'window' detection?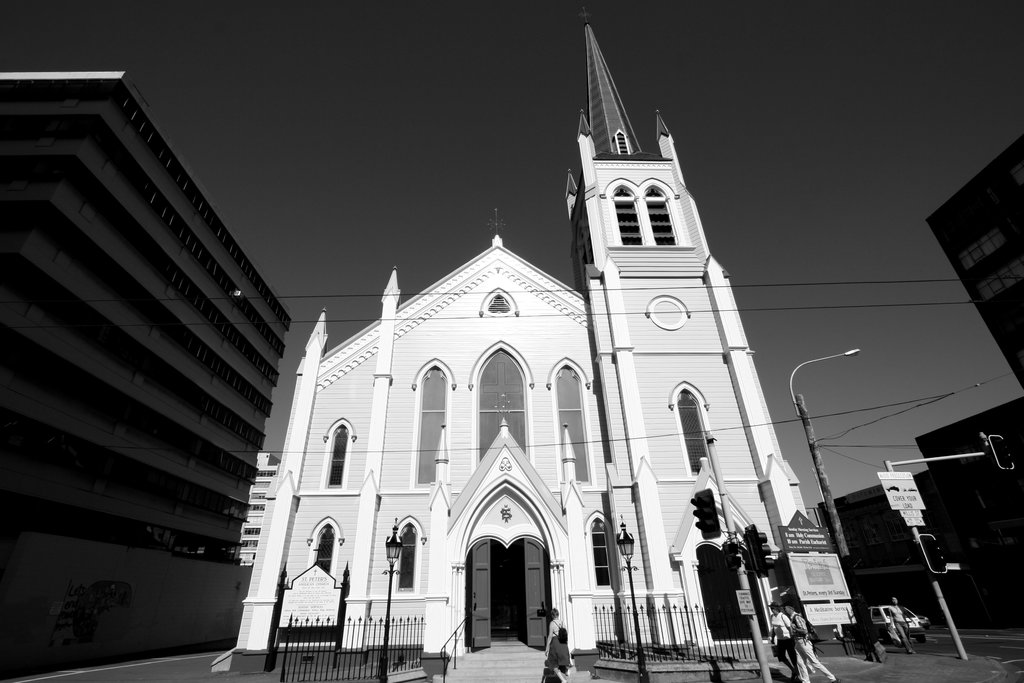
415 368 448 488
